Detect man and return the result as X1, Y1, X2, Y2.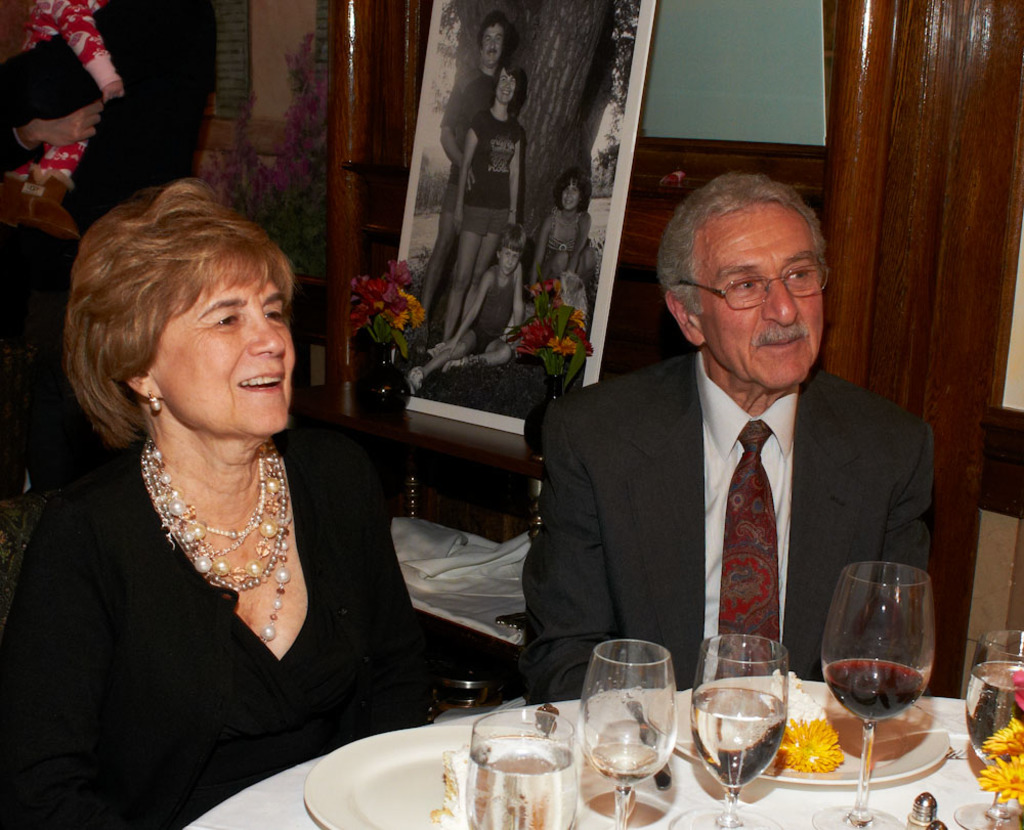
413, 11, 511, 339.
